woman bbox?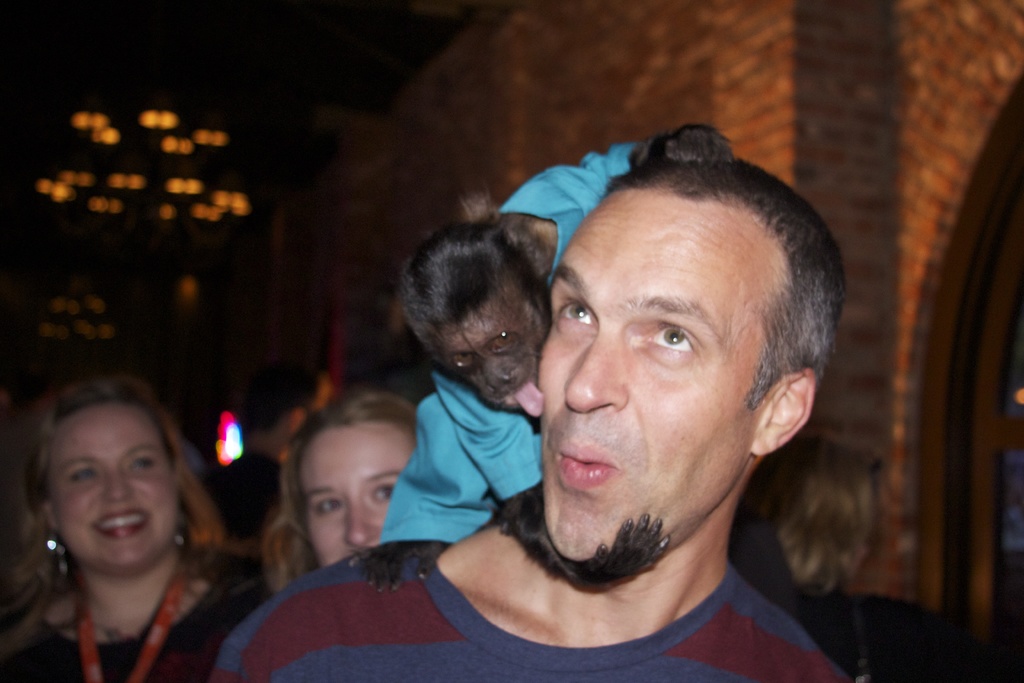
0 368 268 682
